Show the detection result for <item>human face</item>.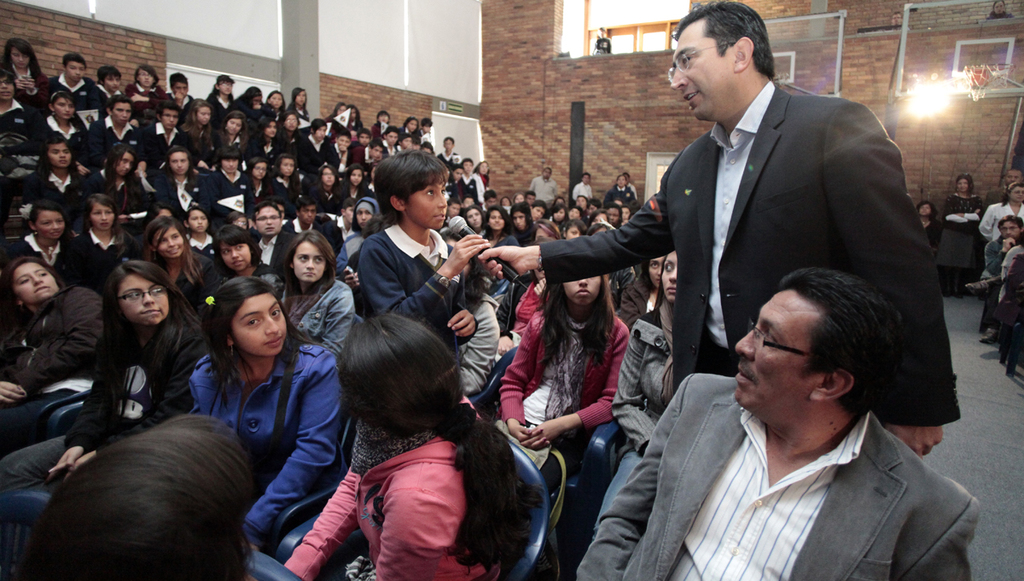
{"x1": 646, "y1": 257, "x2": 661, "y2": 286}.
